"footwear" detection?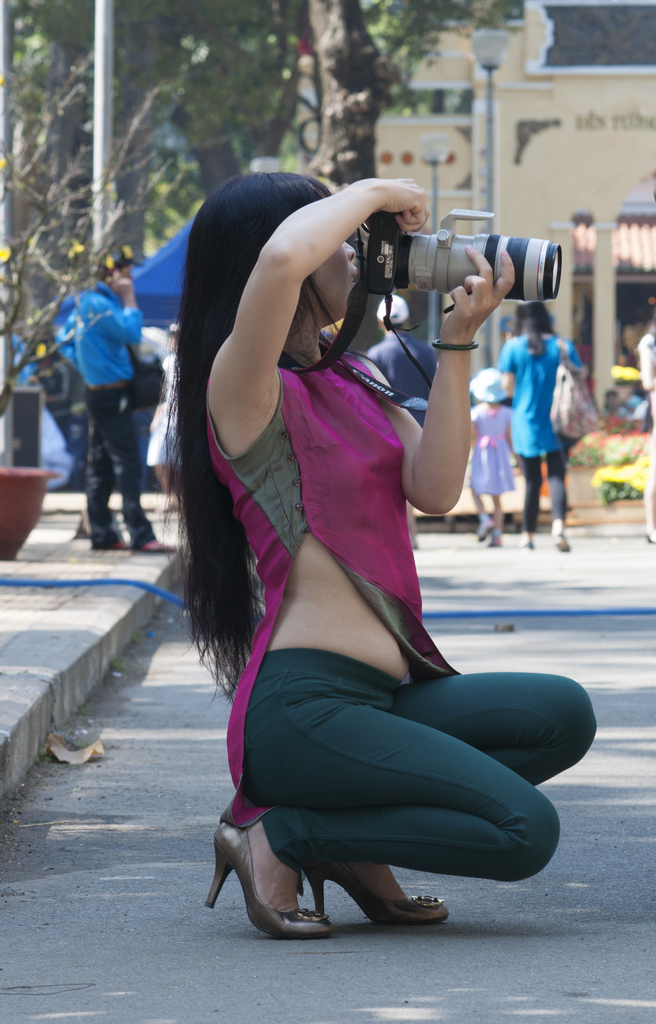
rect(520, 534, 534, 548)
